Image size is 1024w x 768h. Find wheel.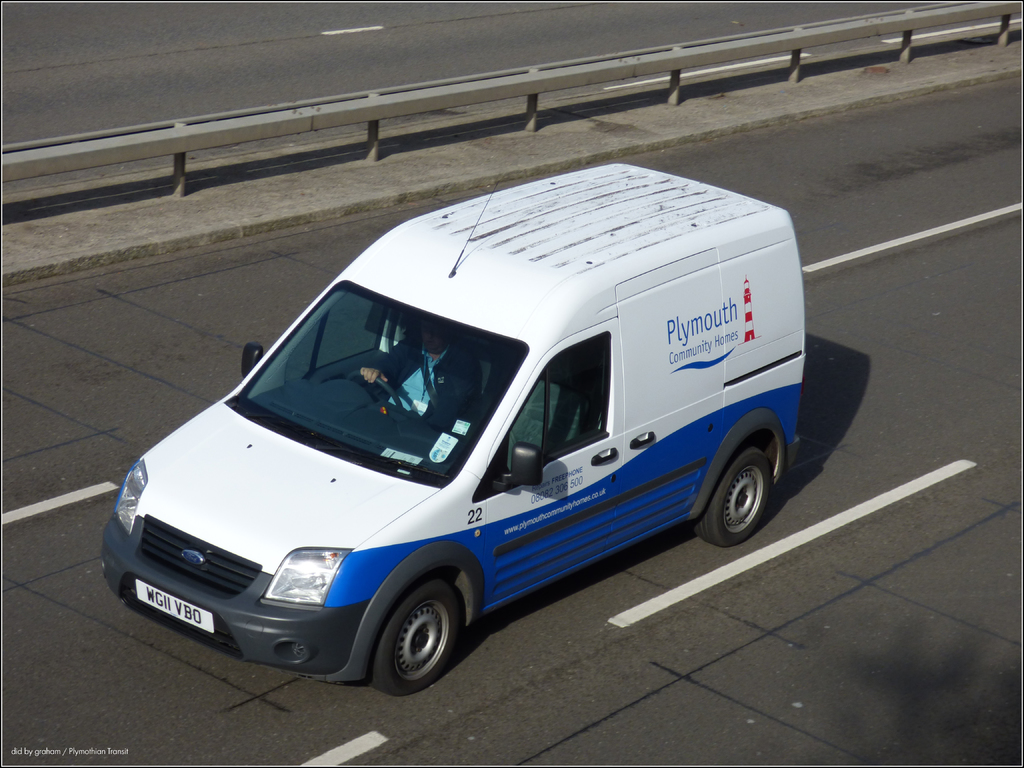
box(346, 369, 402, 407).
